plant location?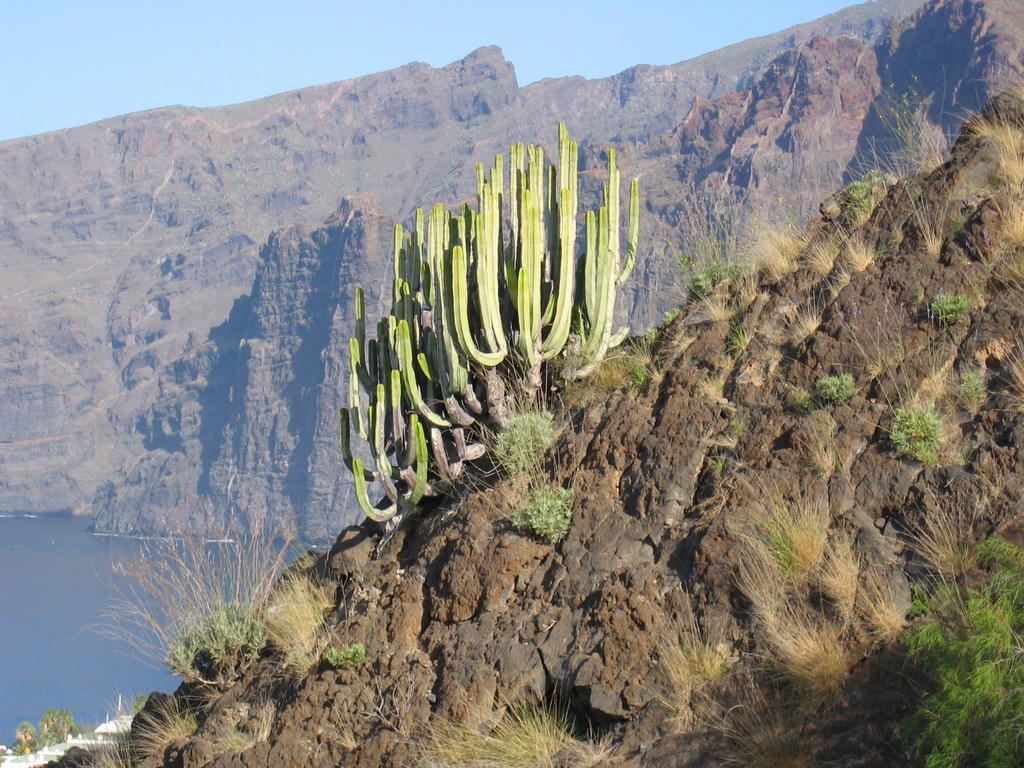
BBox(711, 180, 749, 292)
